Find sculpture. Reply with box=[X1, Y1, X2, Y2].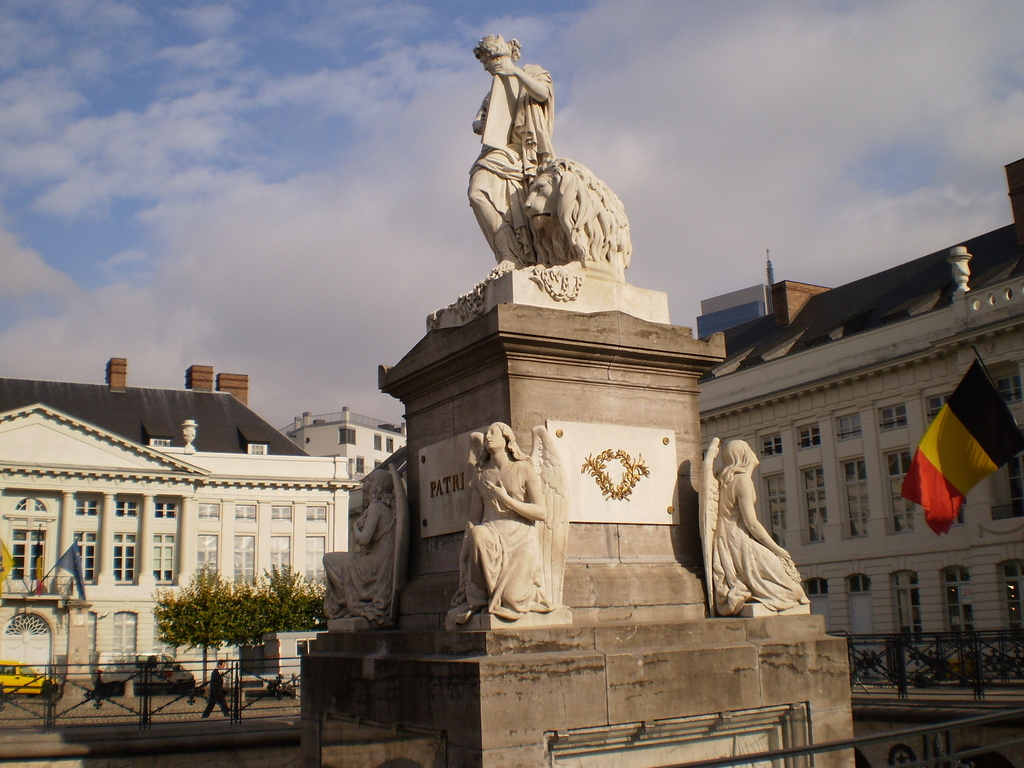
box=[458, 31, 628, 273].
